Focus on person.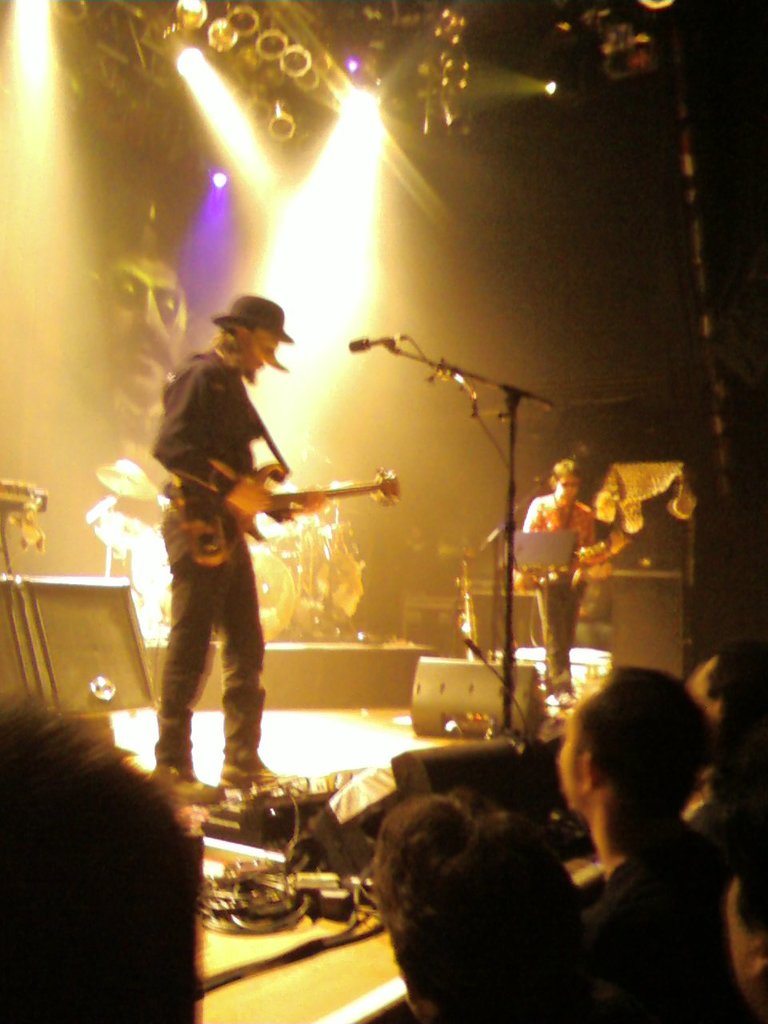
Focused at select_region(150, 290, 332, 811).
